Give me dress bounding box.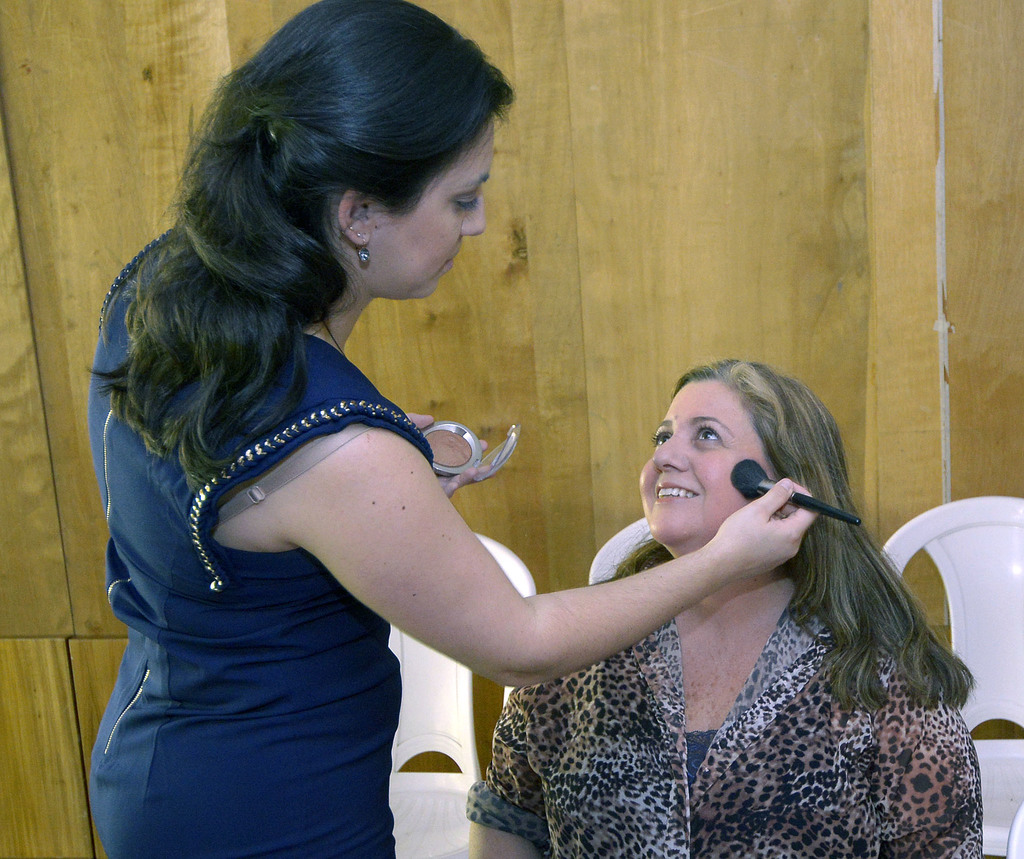
Rect(75, 204, 444, 819).
